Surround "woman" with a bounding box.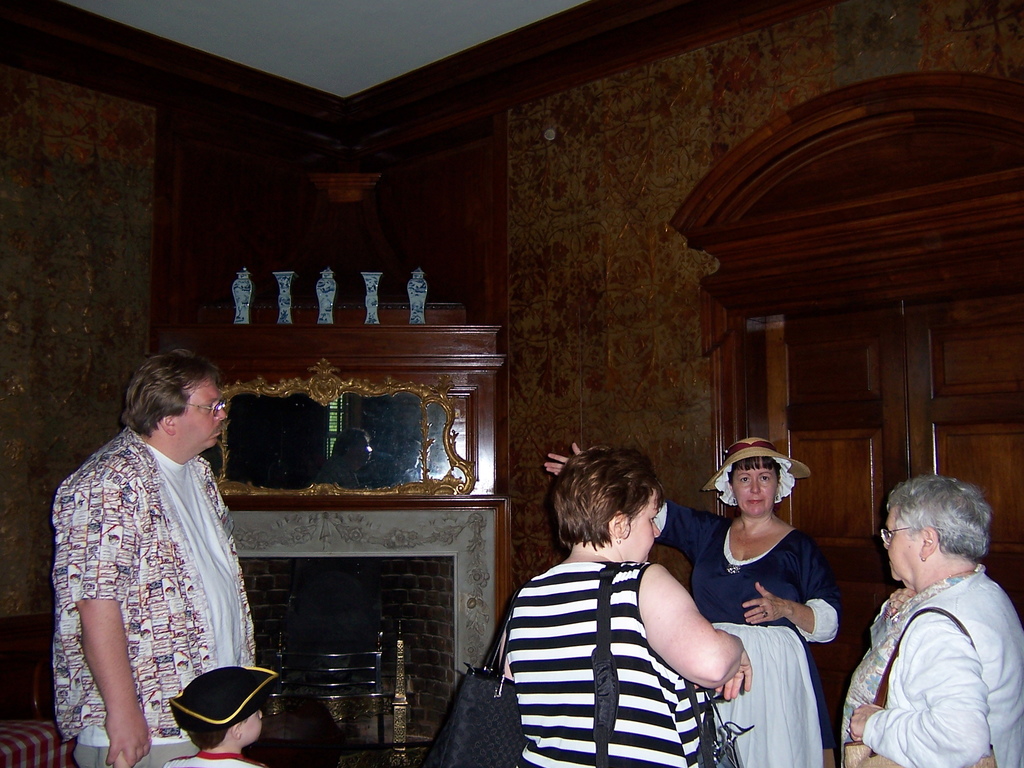
select_region(547, 439, 840, 767).
